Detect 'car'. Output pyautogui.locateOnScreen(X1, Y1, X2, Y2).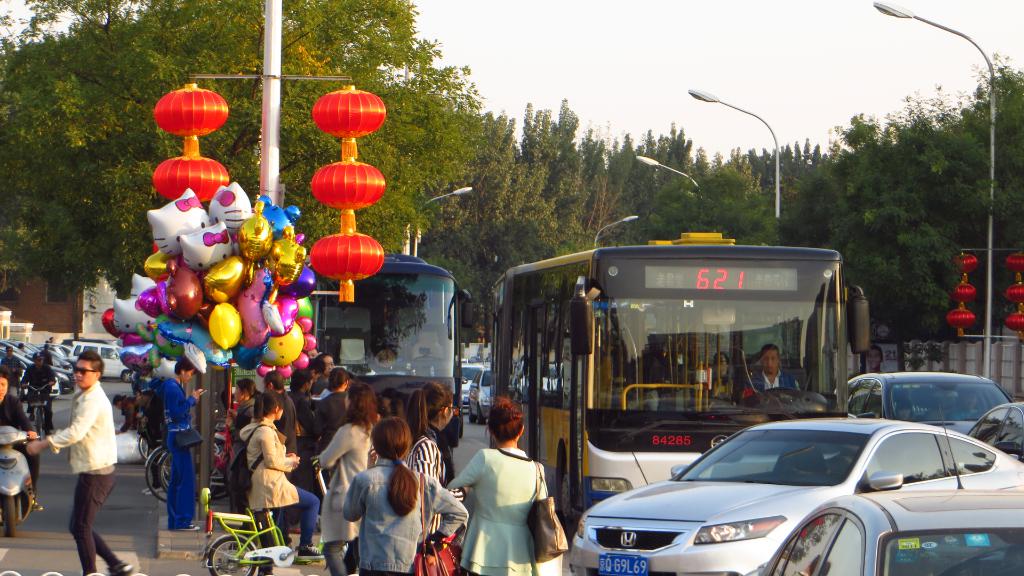
pyautogui.locateOnScreen(761, 490, 1023, 575).
